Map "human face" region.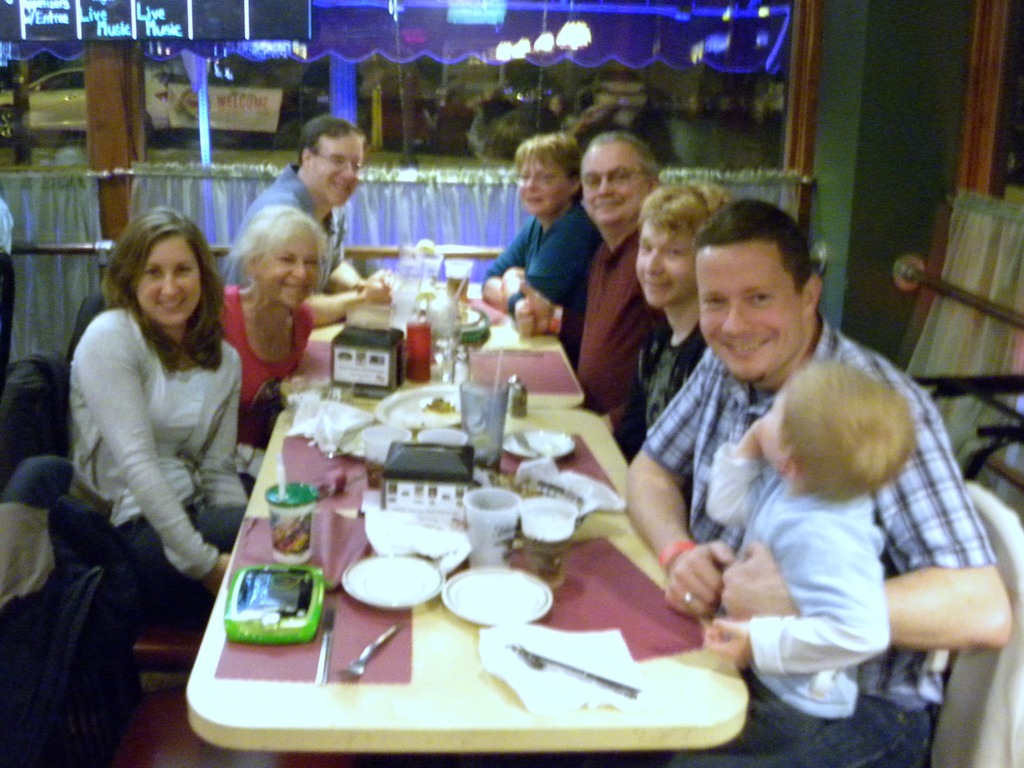
Mapped to left=699, top=239, right=802, bottom=379.
